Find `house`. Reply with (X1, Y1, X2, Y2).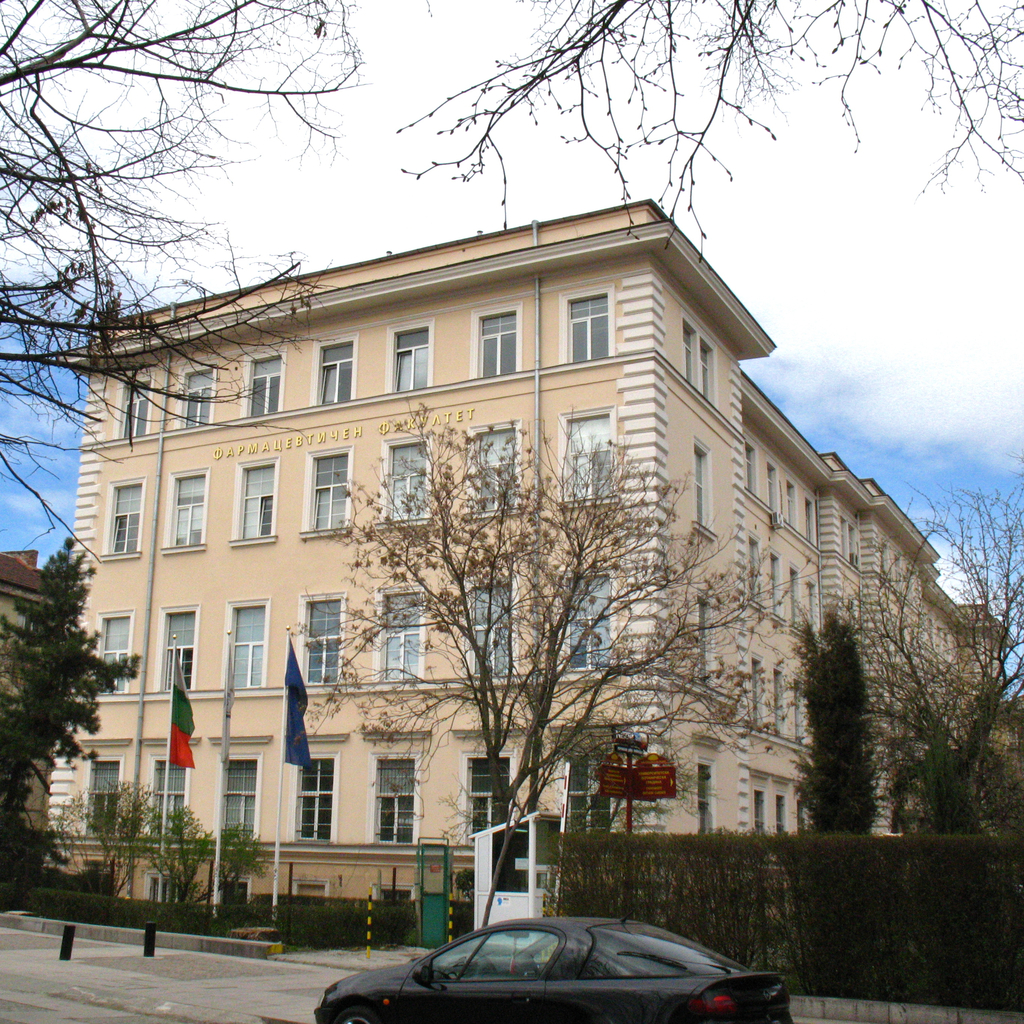
(829, 495, 1020, 975).
